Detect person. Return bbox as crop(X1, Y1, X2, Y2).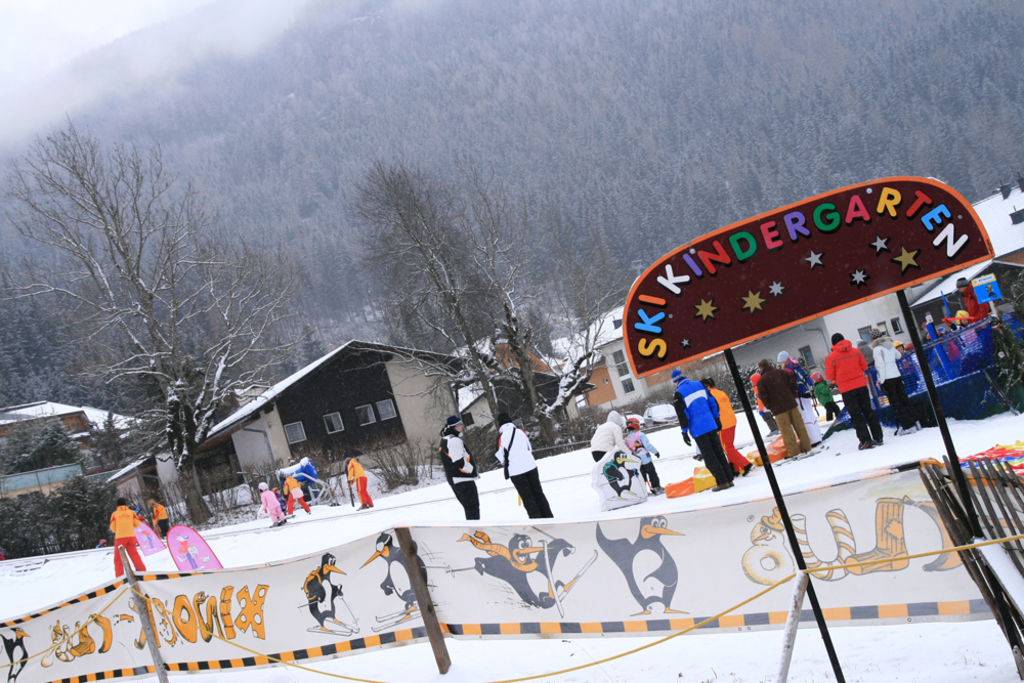
crop(874, 319, 920, 438).
